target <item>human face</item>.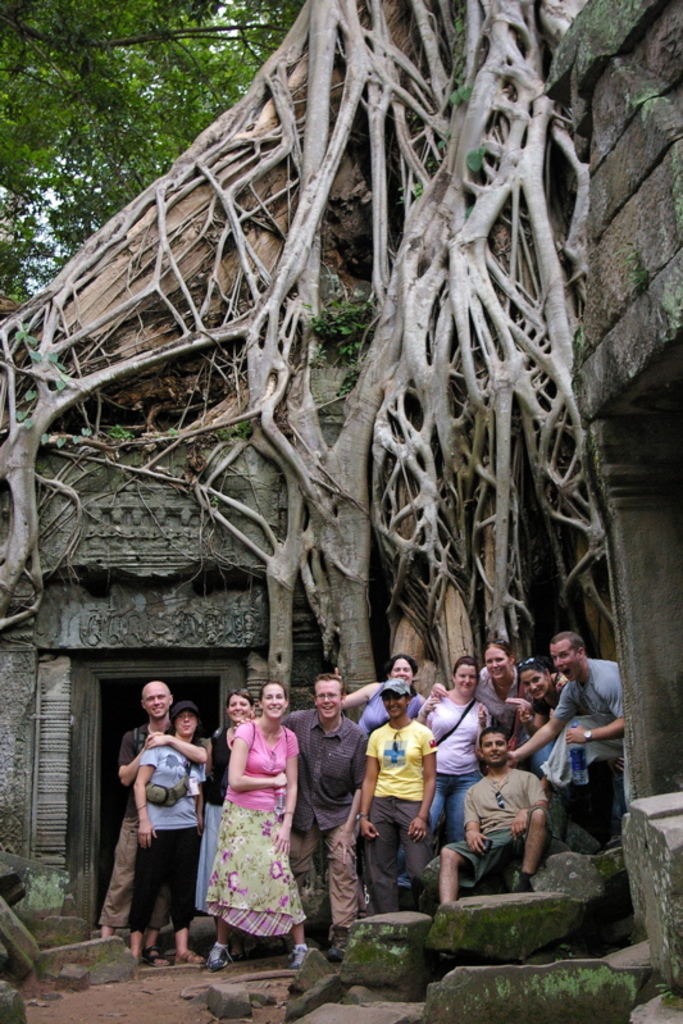
Target region: (382, 693, 406, 716).
